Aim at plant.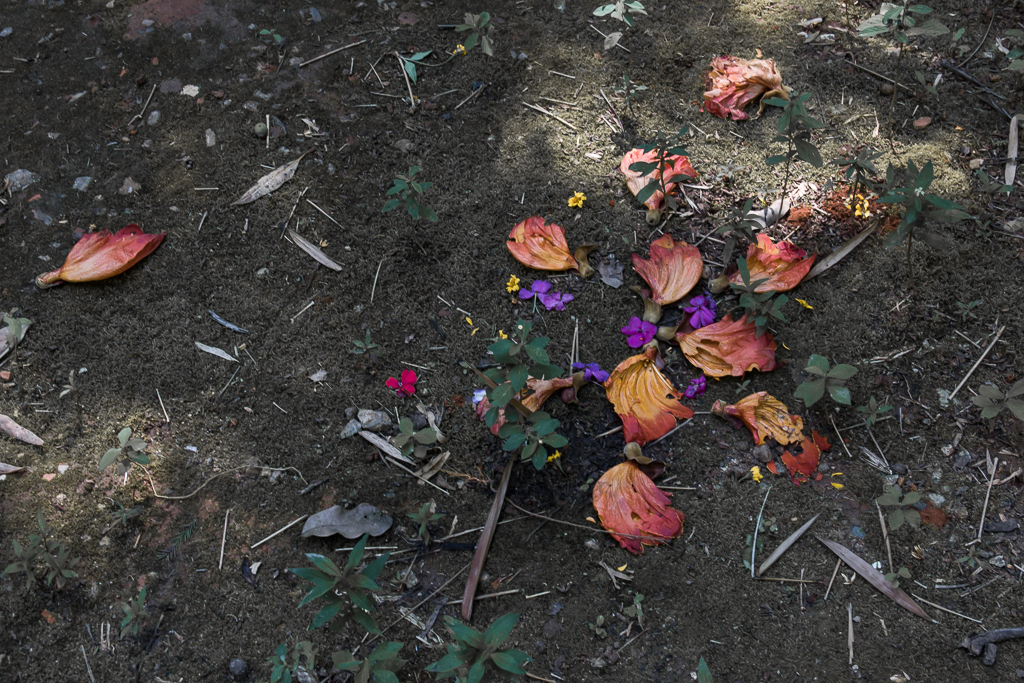
Aimed at l=264, t=643, r=335, b=682.
